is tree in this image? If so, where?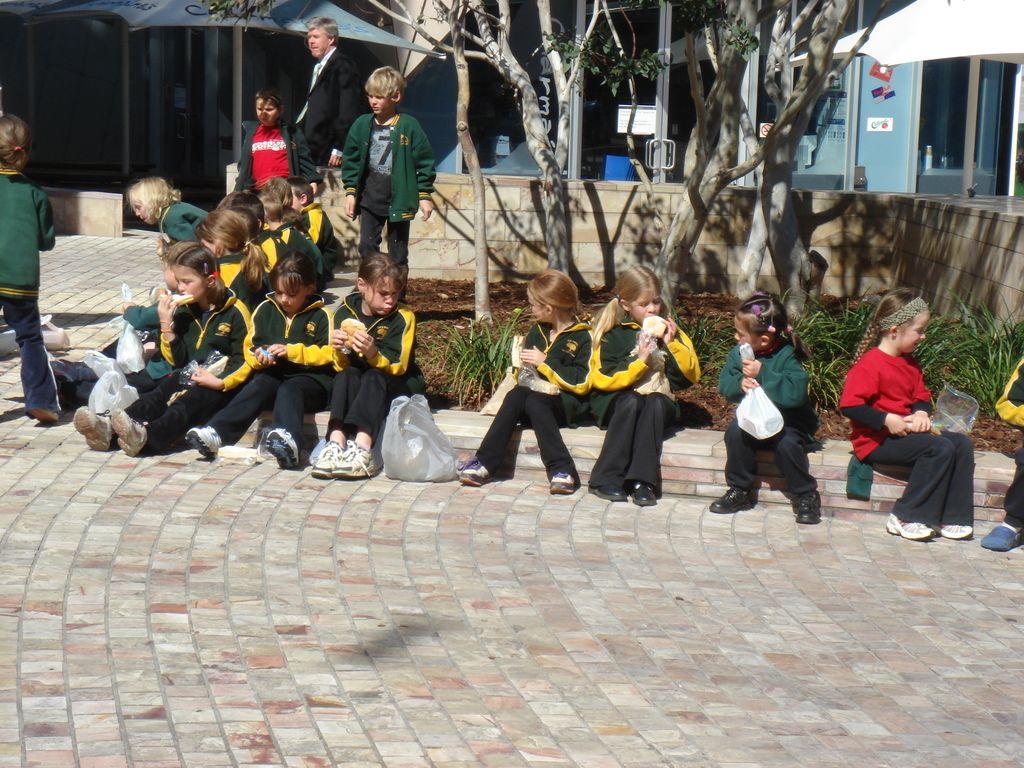
Yes, at [left=652, top=0, right=887, bottom=317].
